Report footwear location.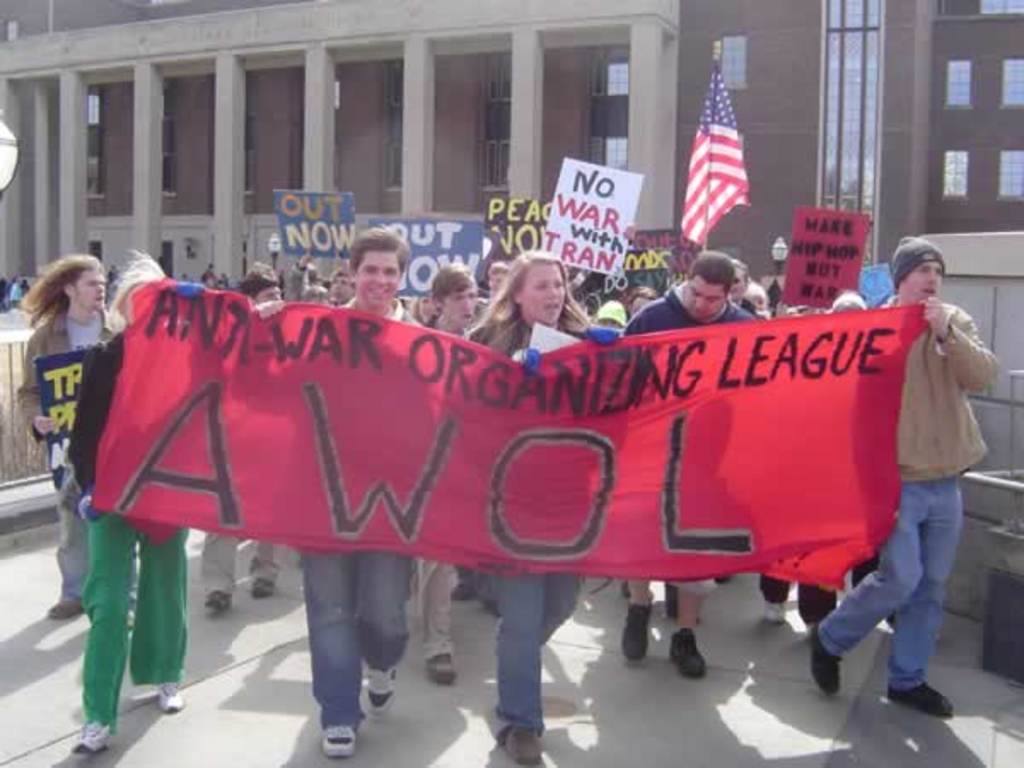
Report: [left=70, top=717, right=113, bottom=754].
